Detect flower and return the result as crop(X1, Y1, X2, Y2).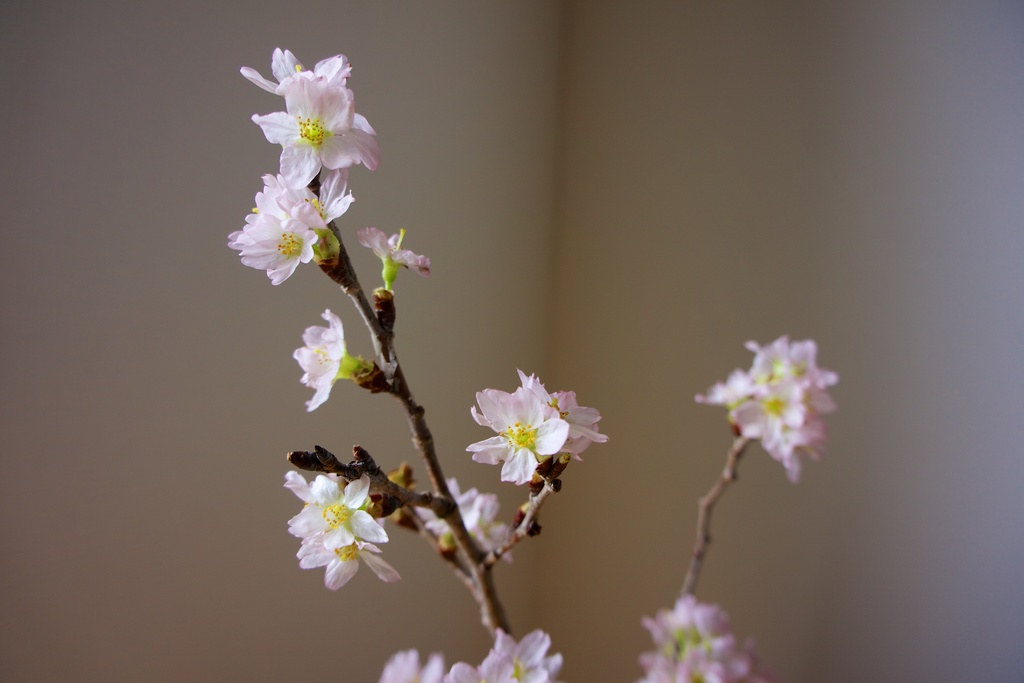
crop(462, 381, 573, 486).
